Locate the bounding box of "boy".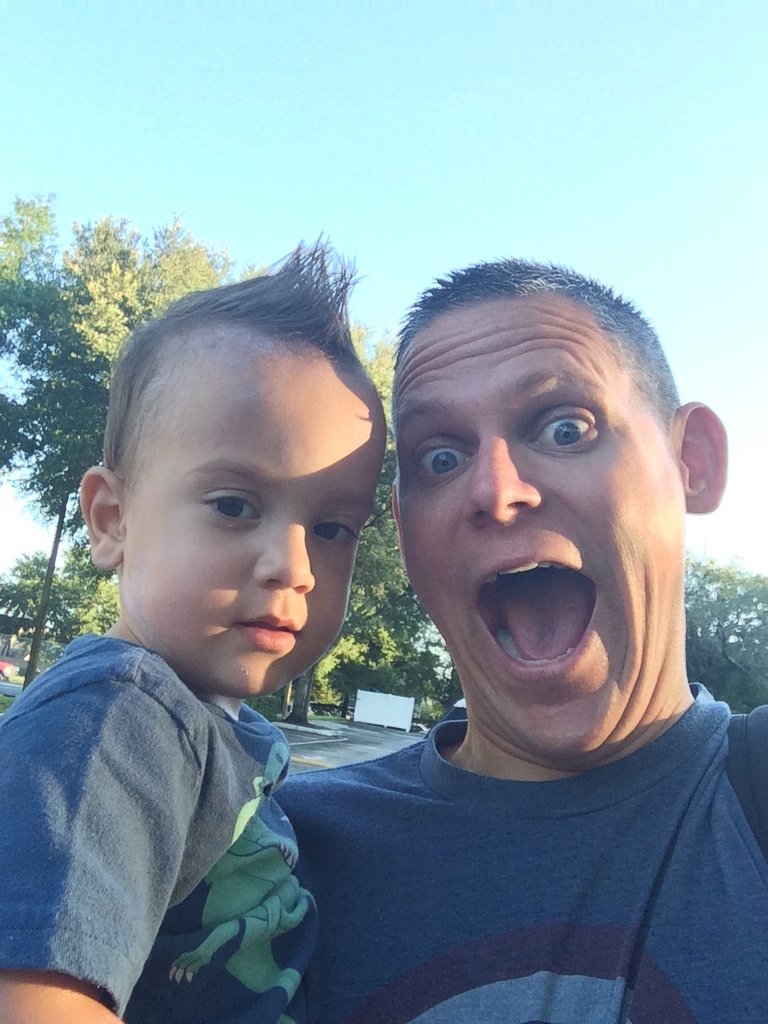
Bounding box: select_region(0, 230, 387, 1023).
